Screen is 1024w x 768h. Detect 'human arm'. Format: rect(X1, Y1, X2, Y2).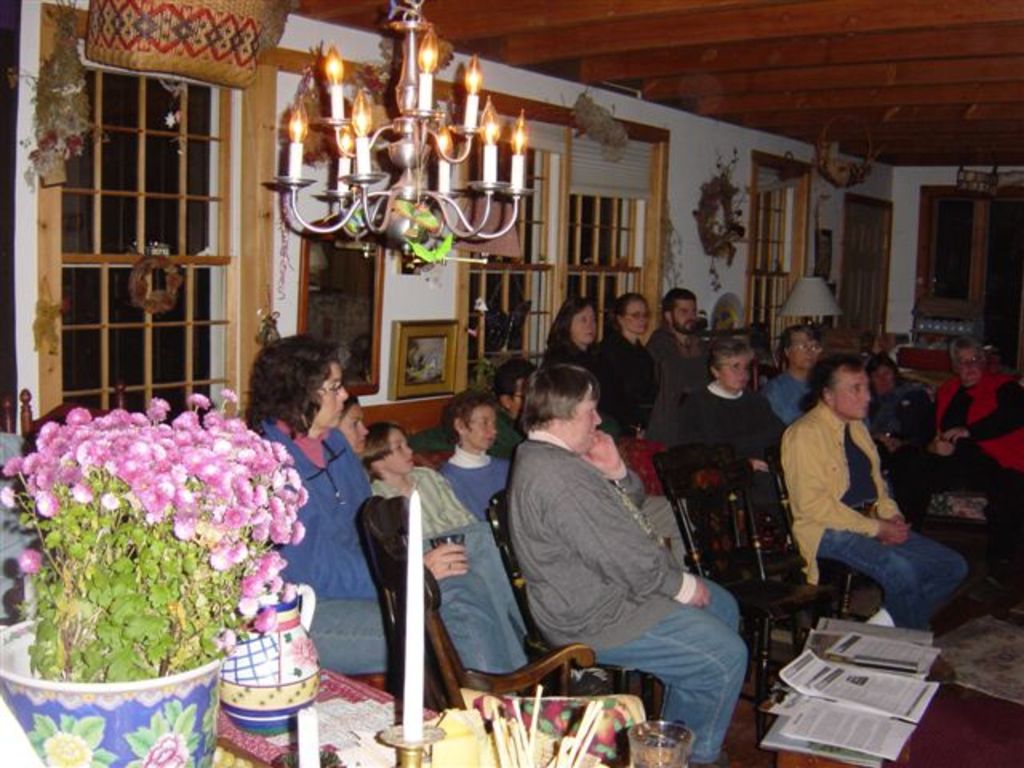
rect(941, 426, 958, 458).
